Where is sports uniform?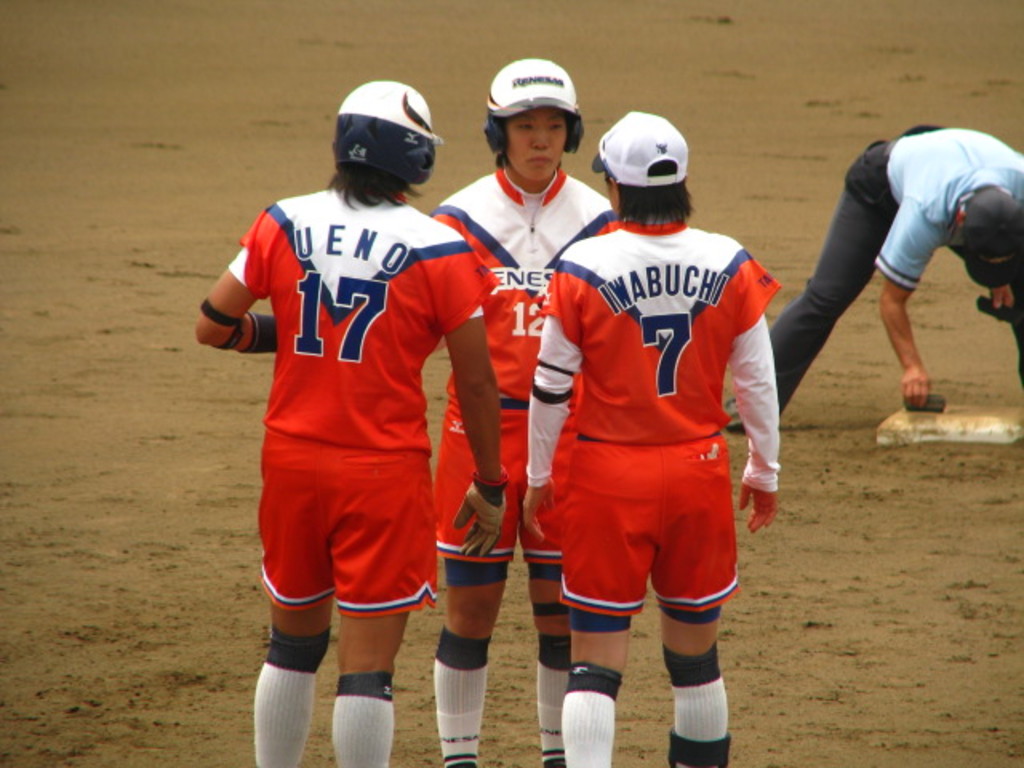
<bbox>218, 80, 502, 766</bbox>.
